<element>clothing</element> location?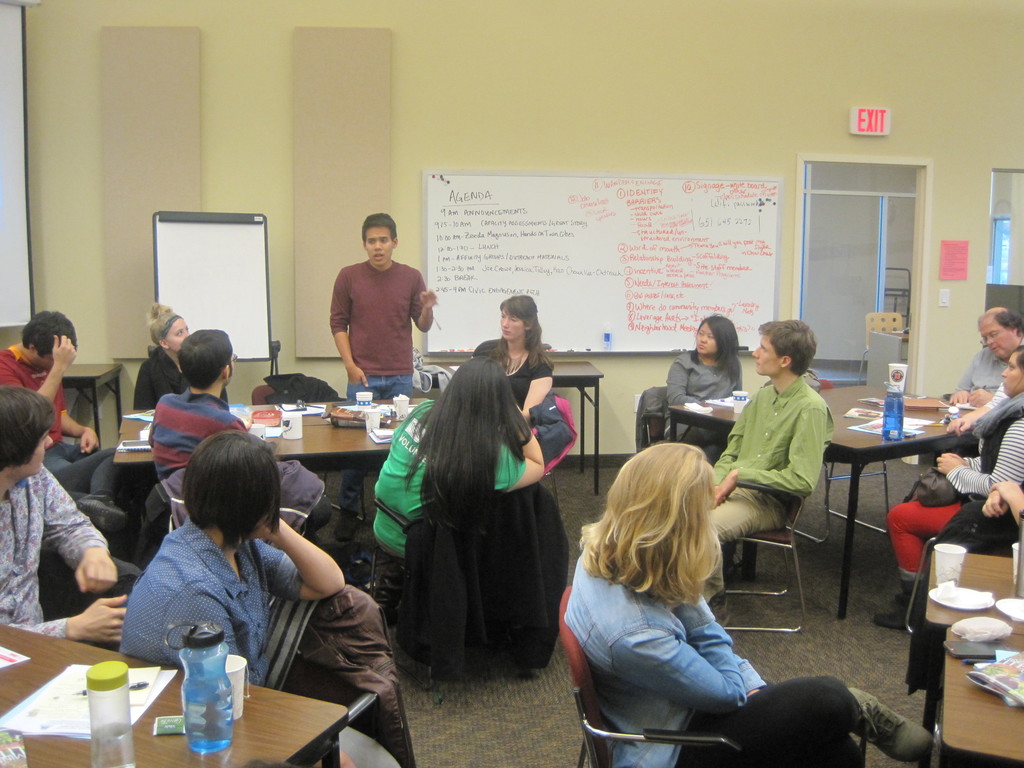
pyautogui.locateOnScreen(731, 356, 850, 565)
